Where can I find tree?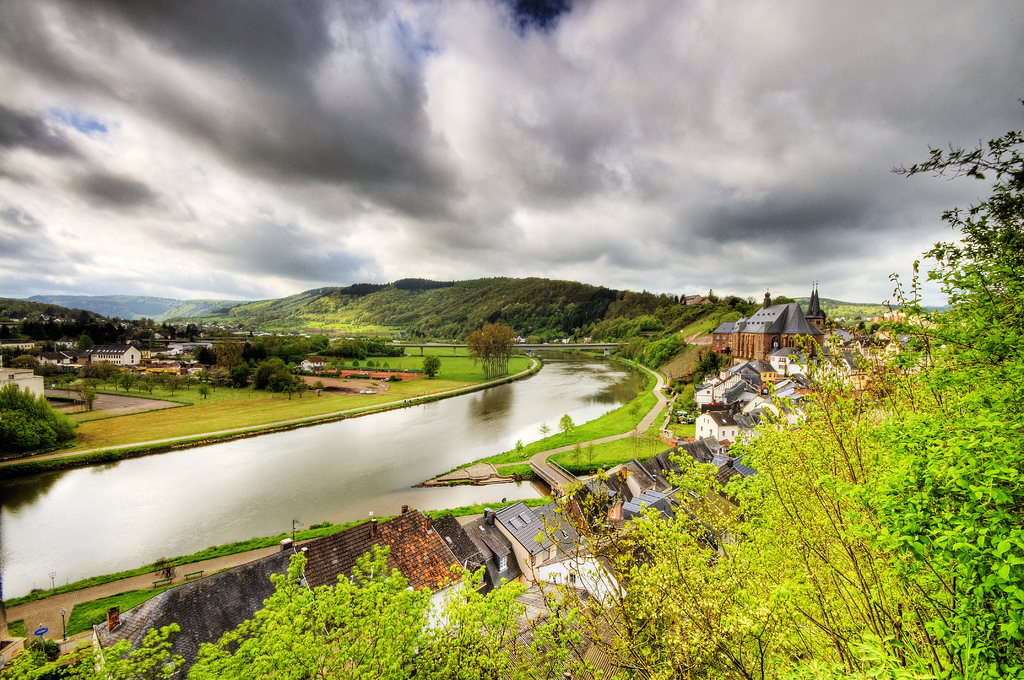
You can find it at BBox(621, 332, 685, 369).
